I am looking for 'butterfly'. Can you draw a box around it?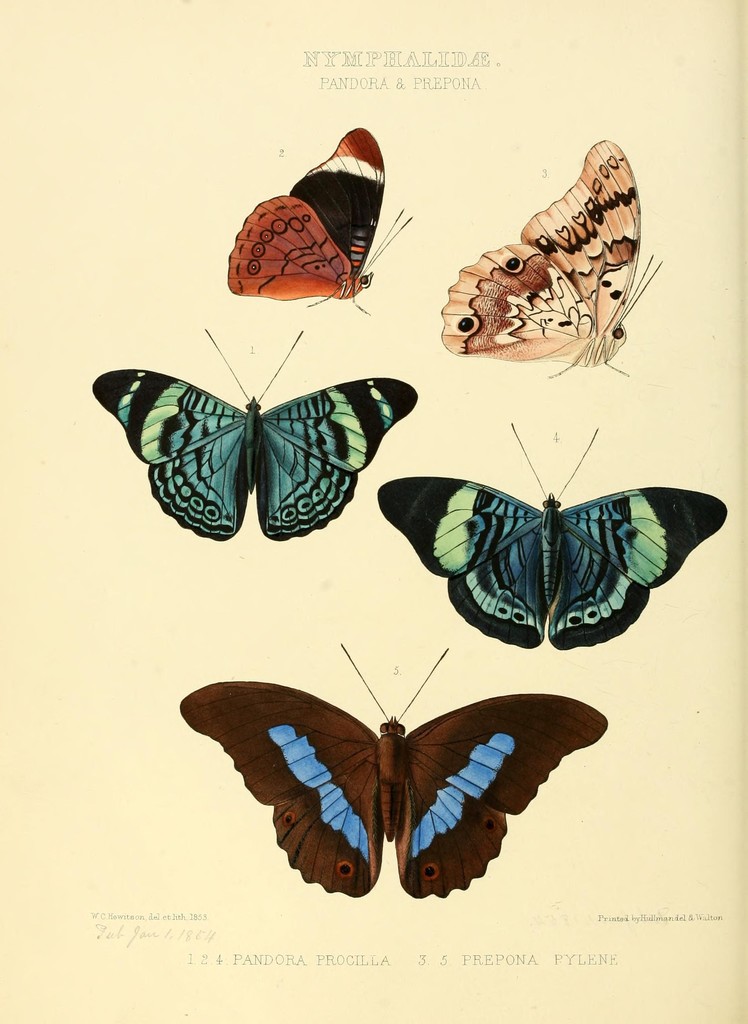
Sure, the bounding box is 181/650/594/899.
